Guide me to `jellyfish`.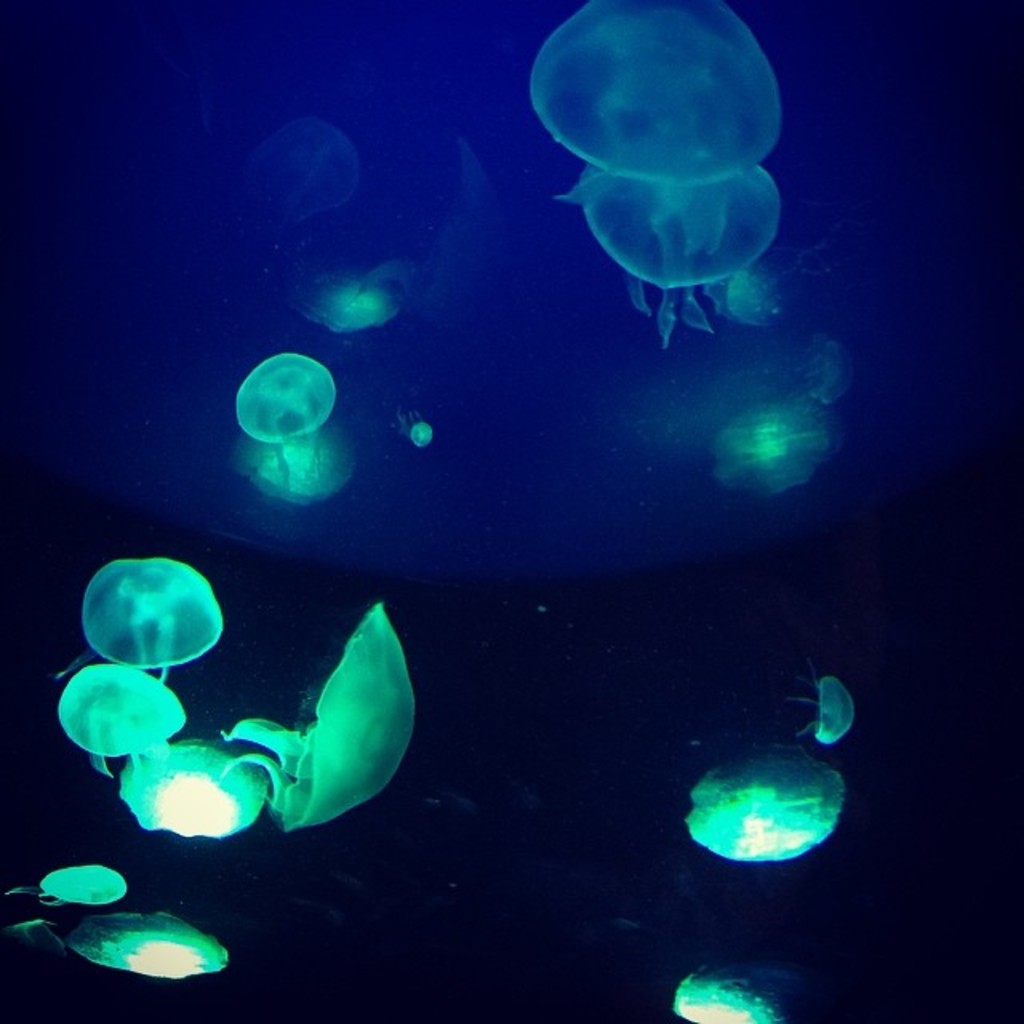
Guidance: x1=714 y1=363 x2=835 y2=504.
